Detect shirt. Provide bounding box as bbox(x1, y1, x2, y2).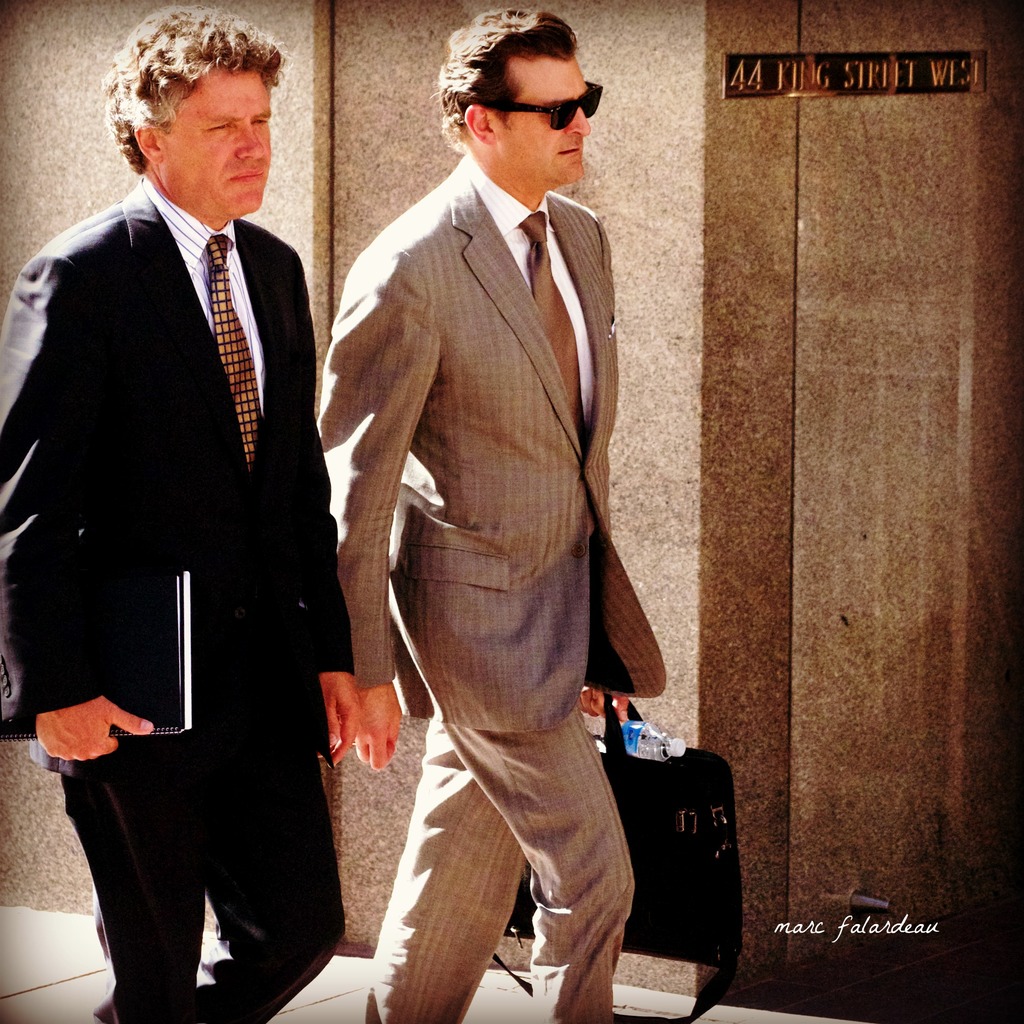
bbox(348, 147, 671, 732).
